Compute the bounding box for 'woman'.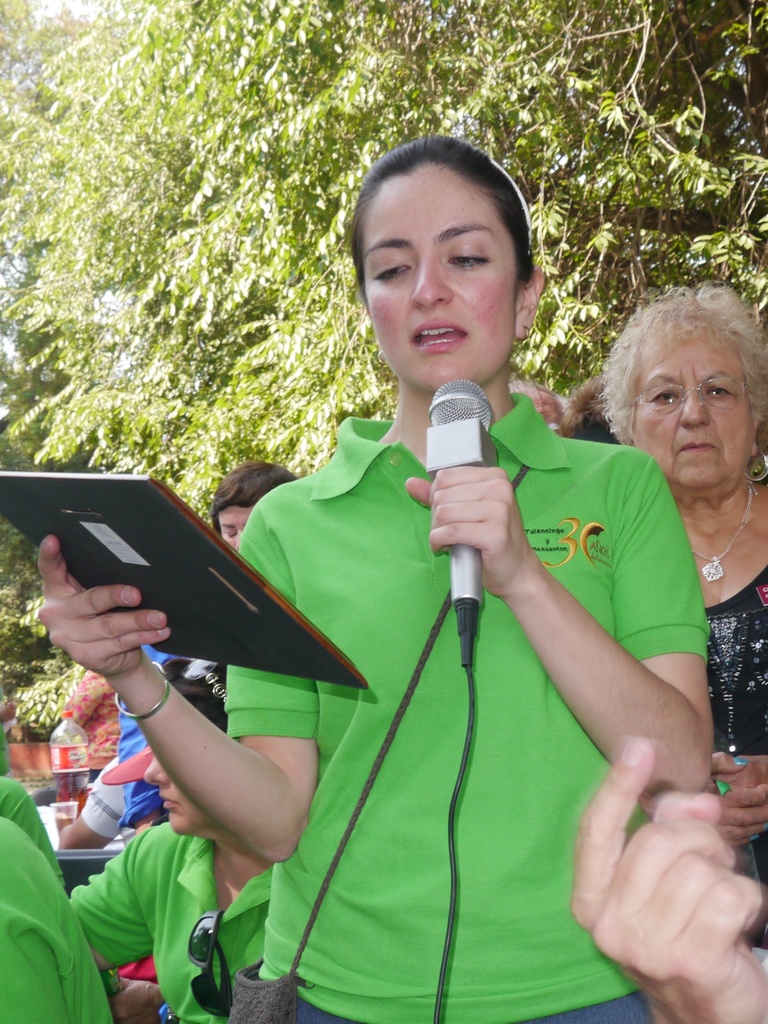
bbox(45, 665, 121, 791).
